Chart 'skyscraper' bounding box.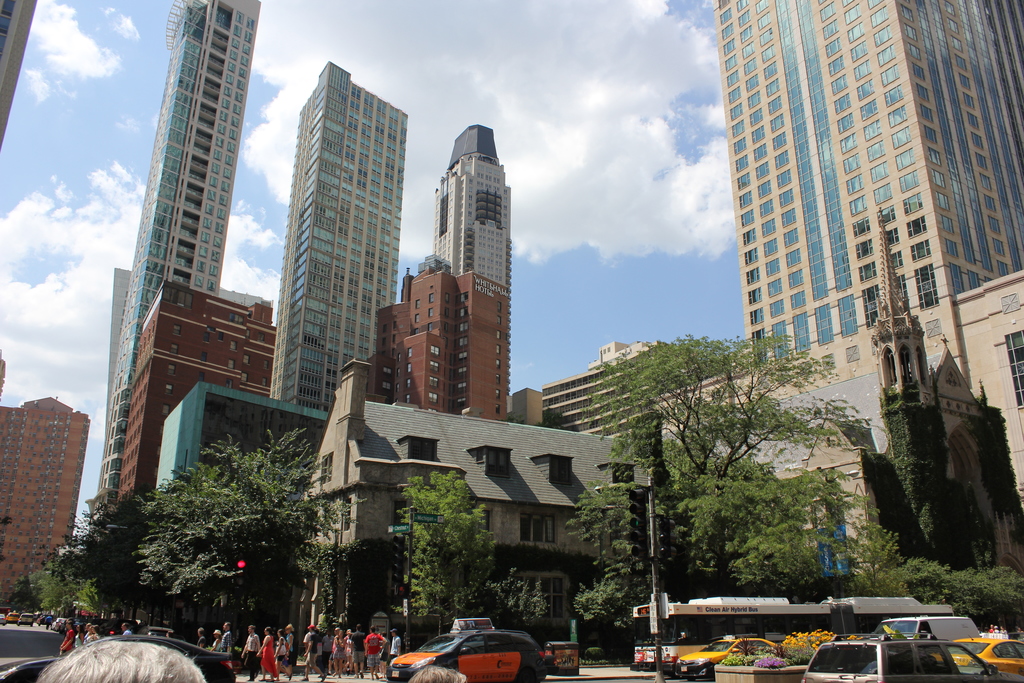
Charted: [423, 124, 519, 299].
